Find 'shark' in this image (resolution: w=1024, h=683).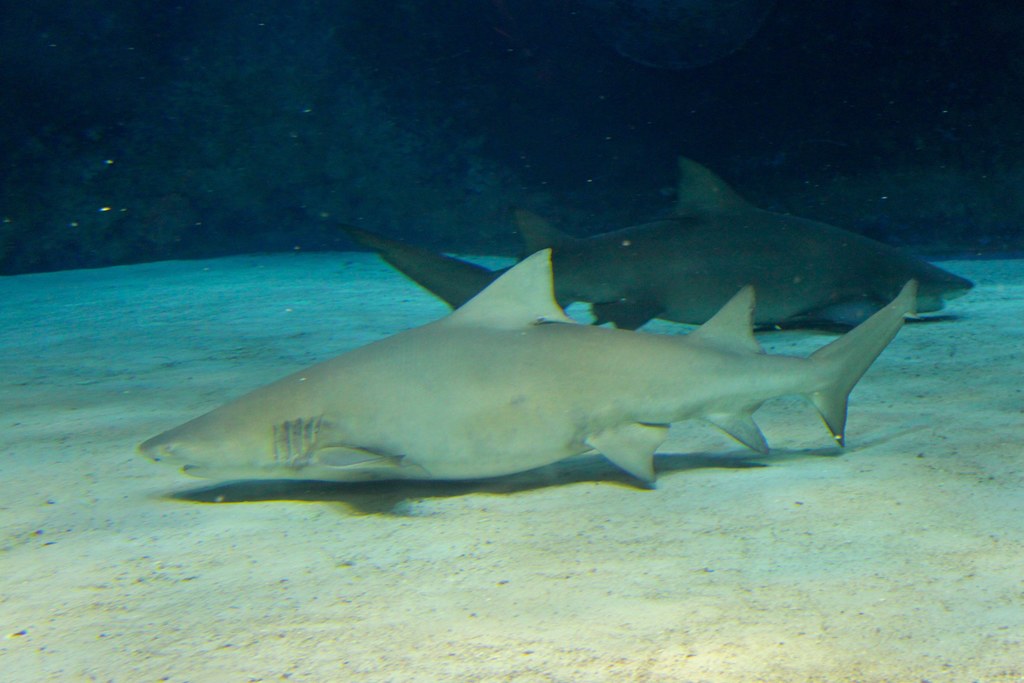
BBox(141, 245, 917, 483).
